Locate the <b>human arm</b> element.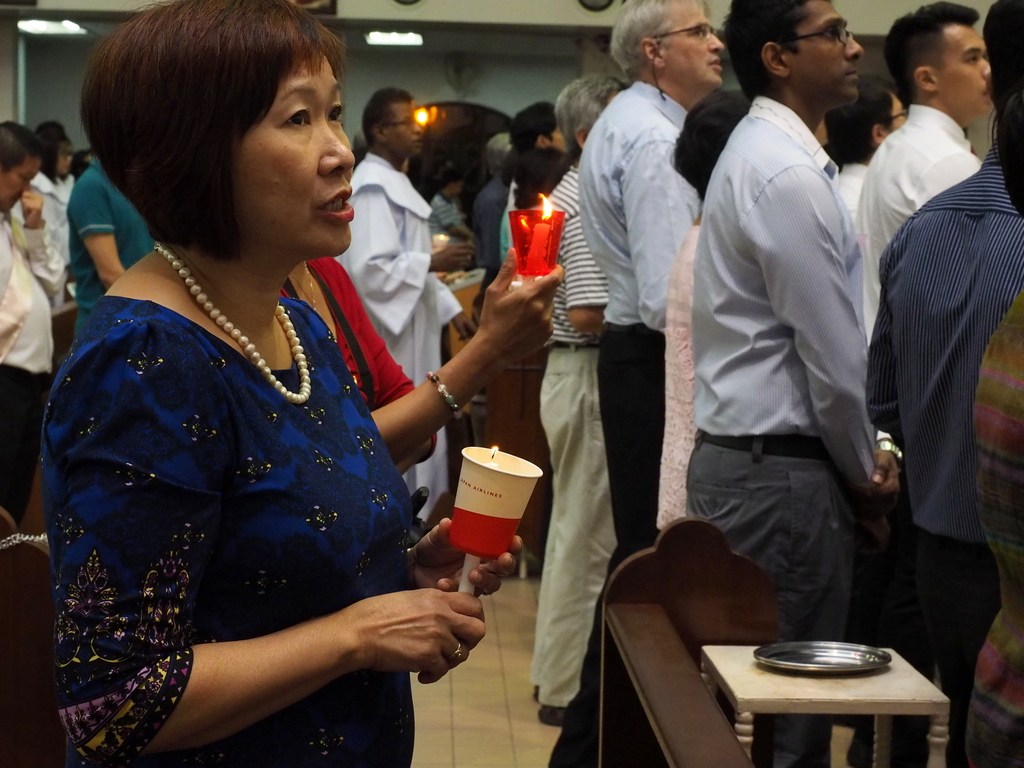
Element bbox: select_region(605, 143, 684, 319).
